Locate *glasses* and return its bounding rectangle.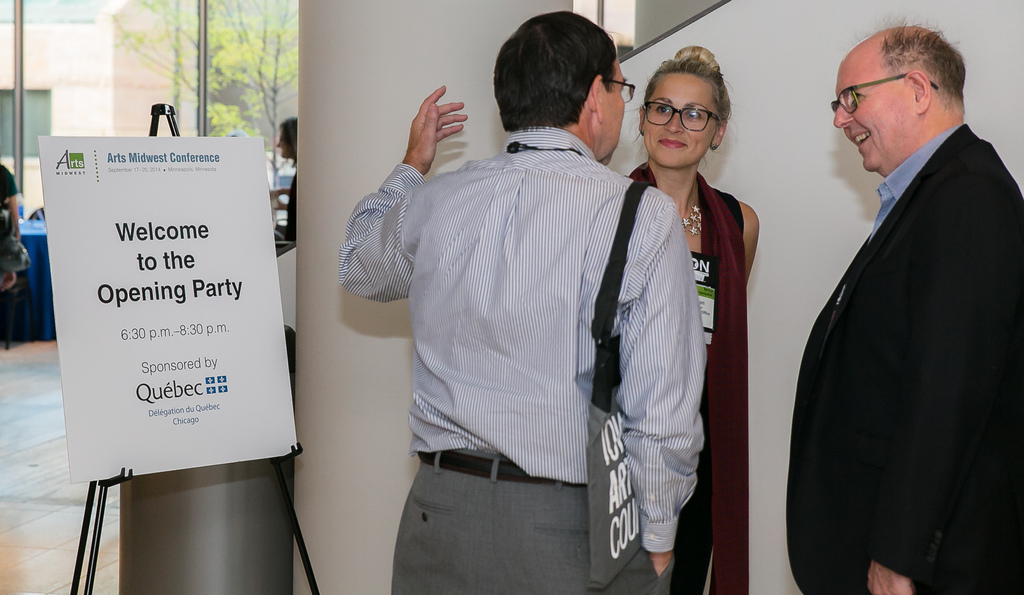
[x1=643, y1=100, x2=719, y2=131].
